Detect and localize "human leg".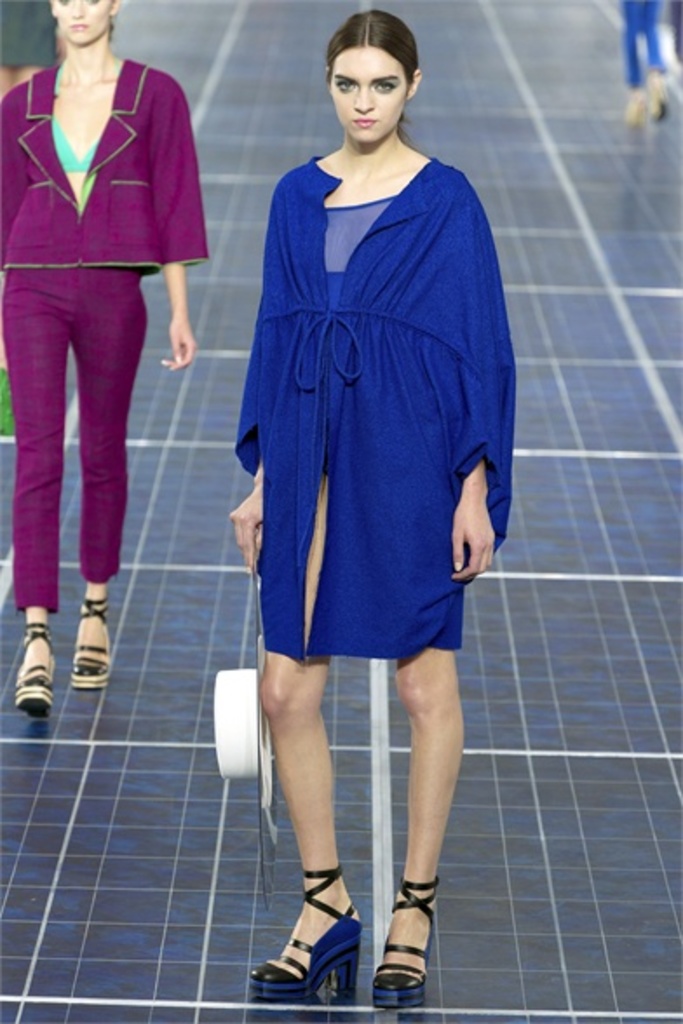
Localized at [0,263,70,714].
